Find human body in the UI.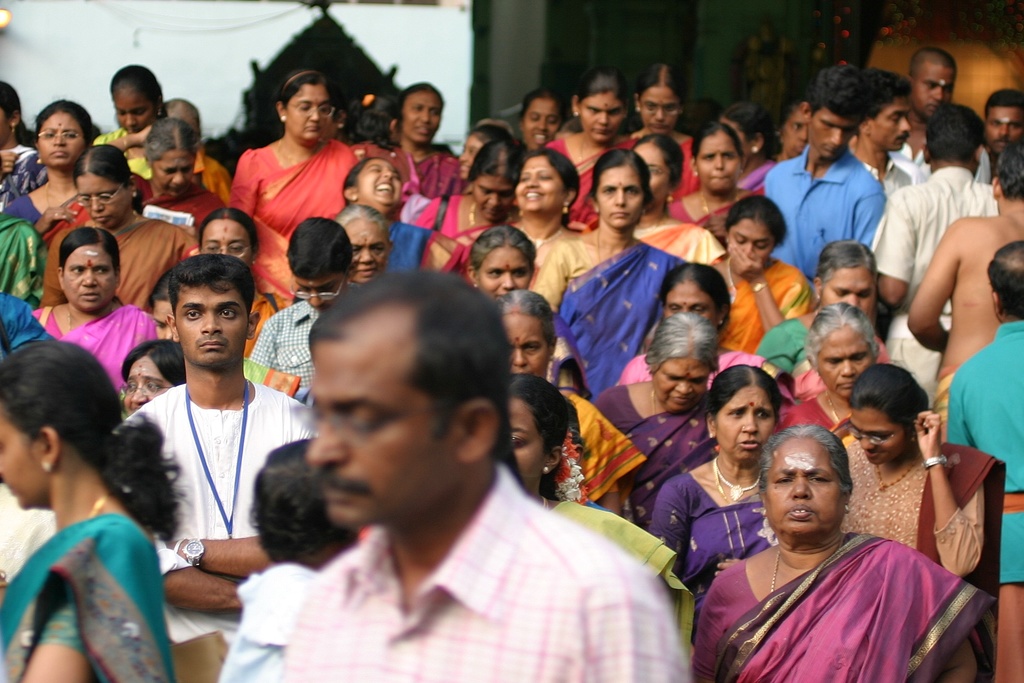
UI element at (x1=417, y1=135, x2=527, y2=255).
